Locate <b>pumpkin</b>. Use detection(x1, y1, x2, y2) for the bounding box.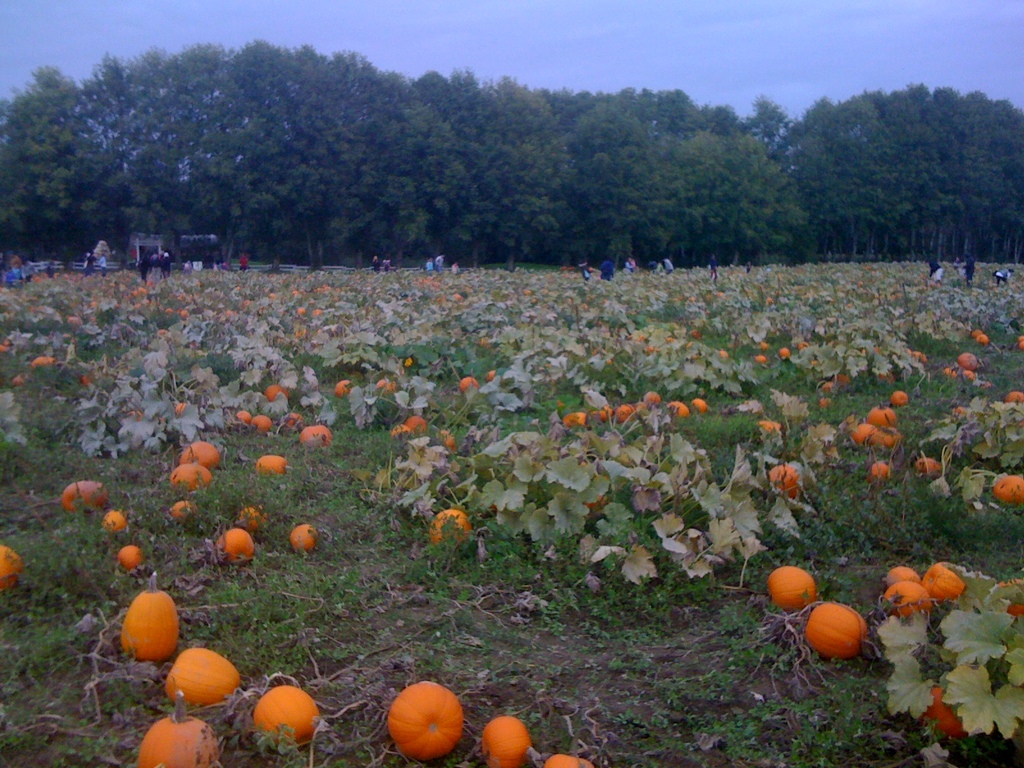
detection(249, 682, 335, 758).
